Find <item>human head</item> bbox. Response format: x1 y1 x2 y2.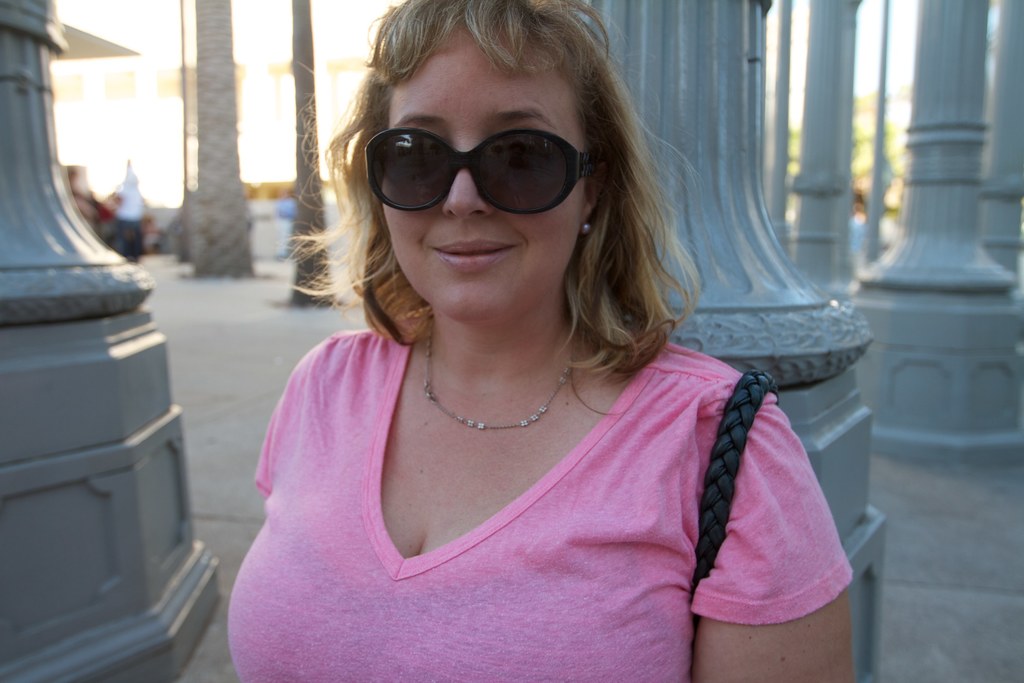
321 0 652 359.
